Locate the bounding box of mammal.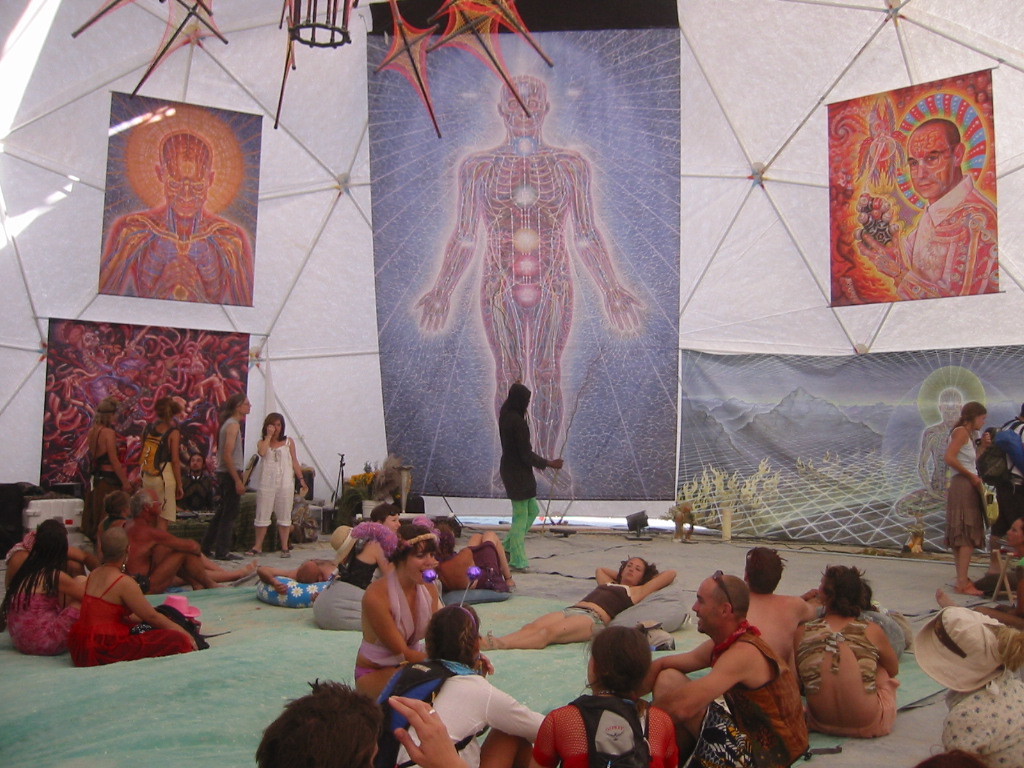
Bounding box: detection(373, 599, 548, 767).
